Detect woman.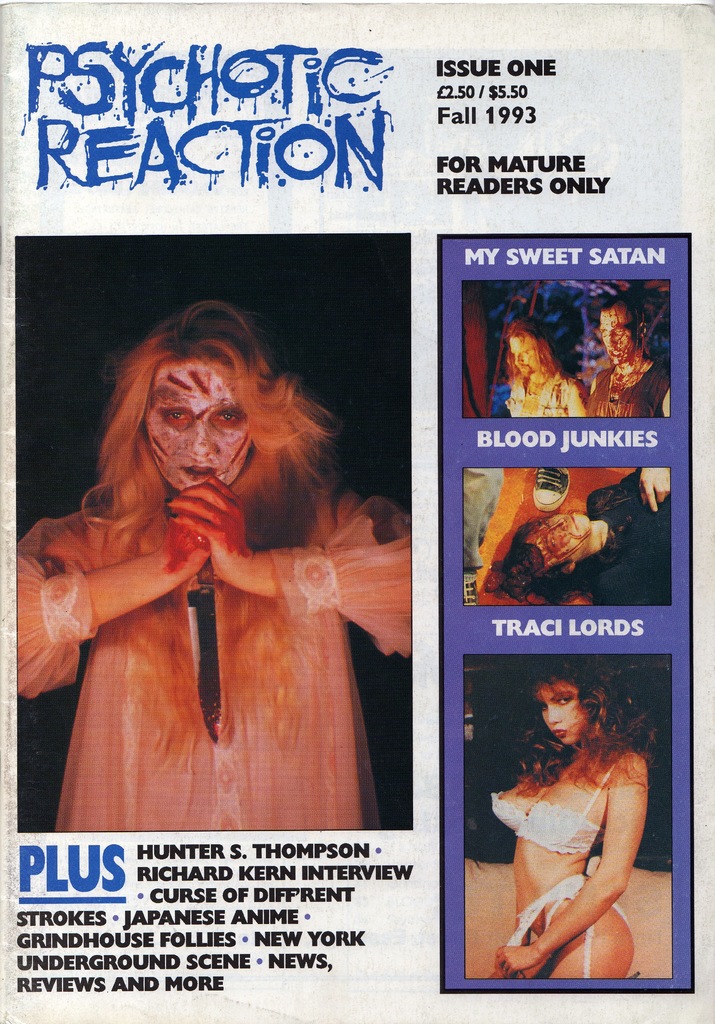
Detected at (left=19, top=287, right=413, bottom=829).
